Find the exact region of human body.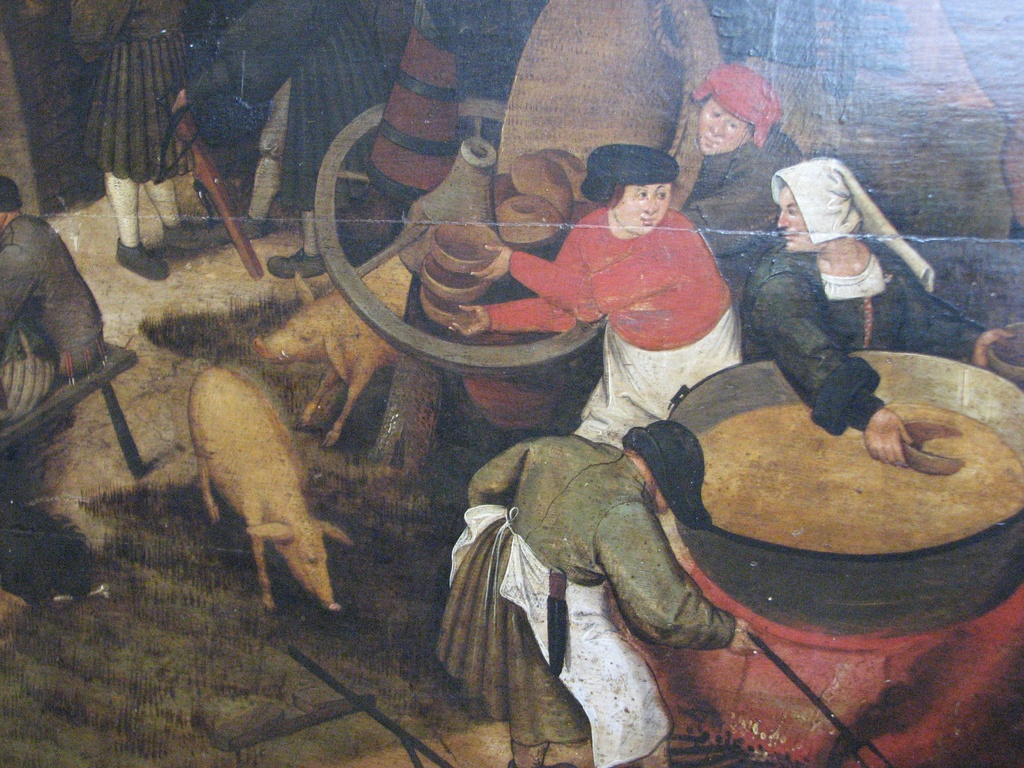
Exact region: 728 143 944 449.
